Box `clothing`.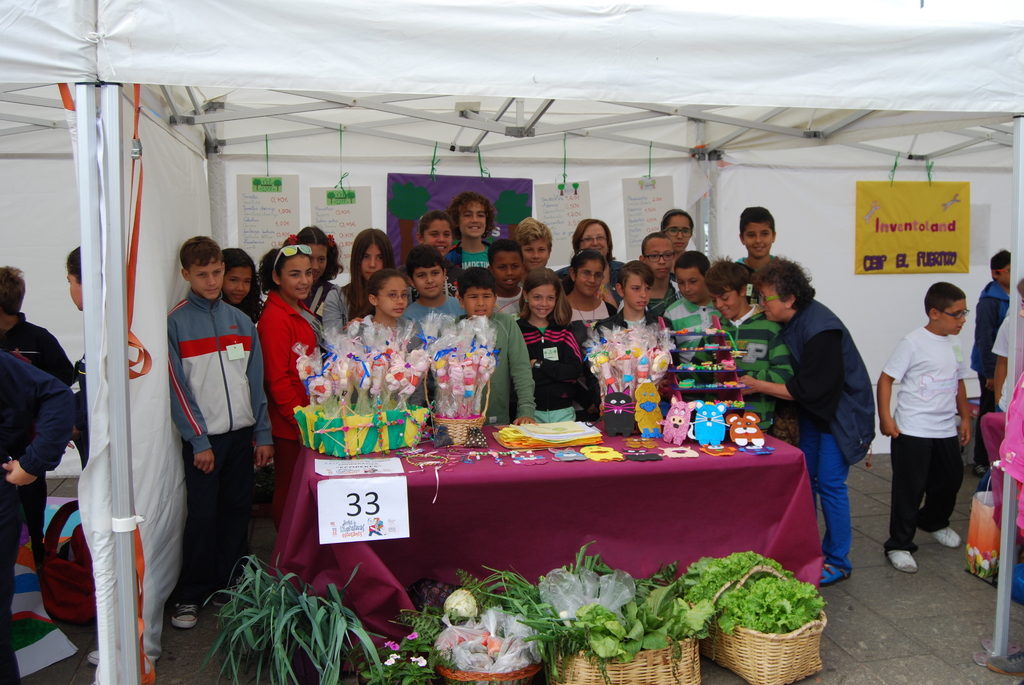
rect(321, 276, 353, 336).
